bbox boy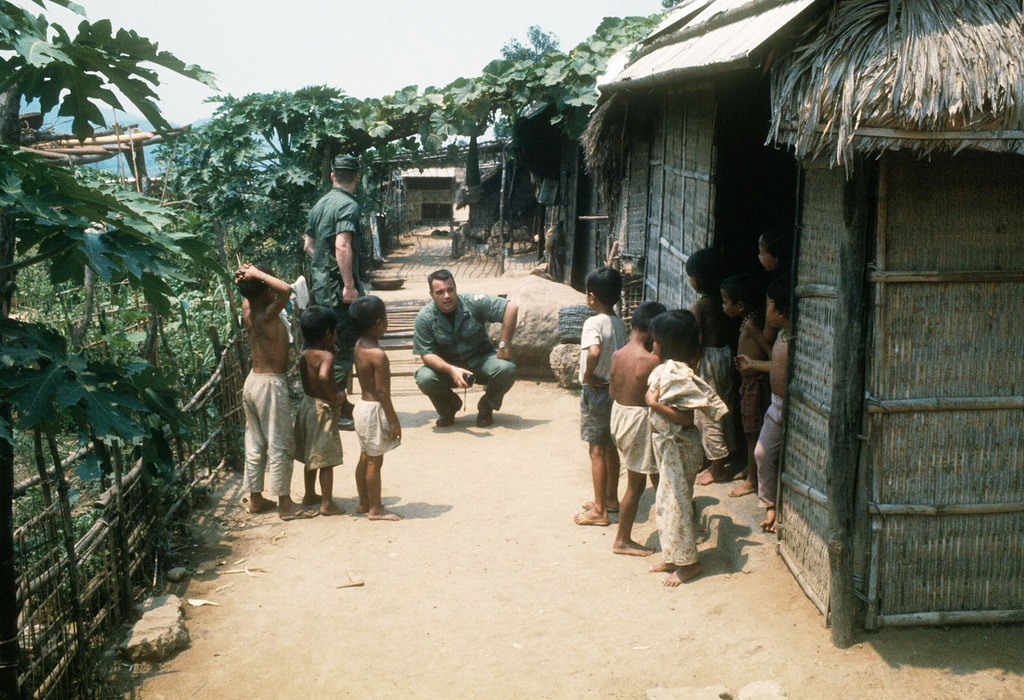
x1=575 y1=268 x2=628 y2=527
